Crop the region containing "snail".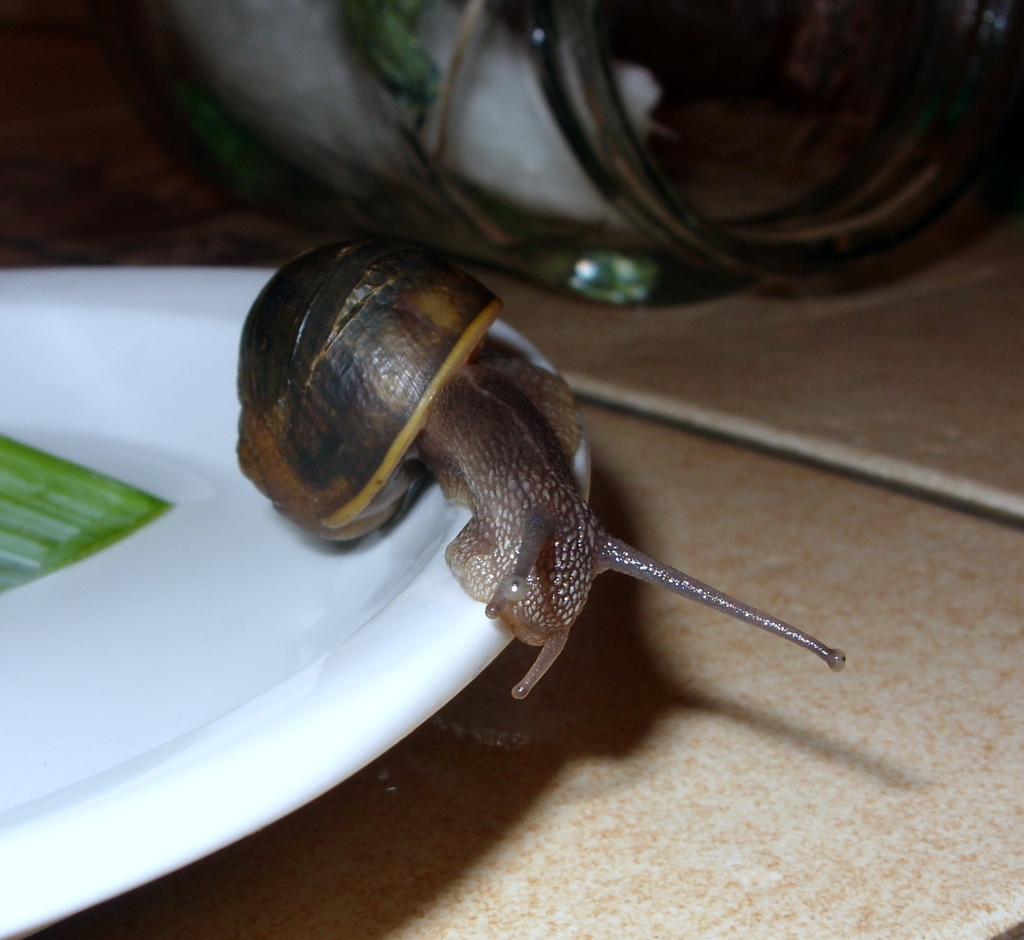
Crop region: box=[227, 235, 853, 709].
